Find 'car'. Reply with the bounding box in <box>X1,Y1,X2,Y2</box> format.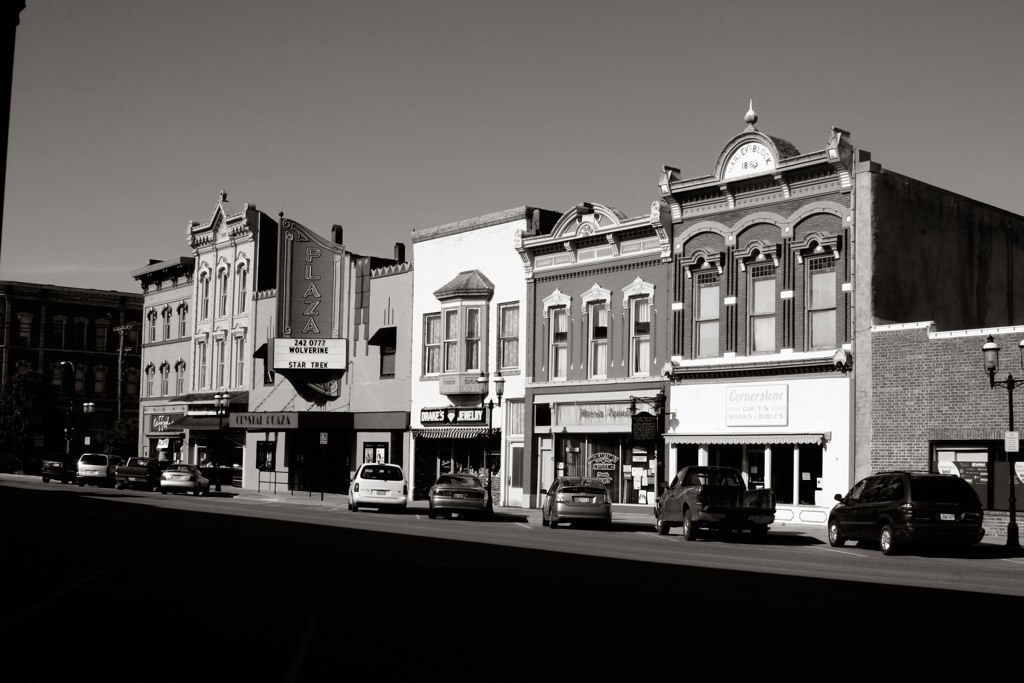
<box>346,449,407,512</box>.
